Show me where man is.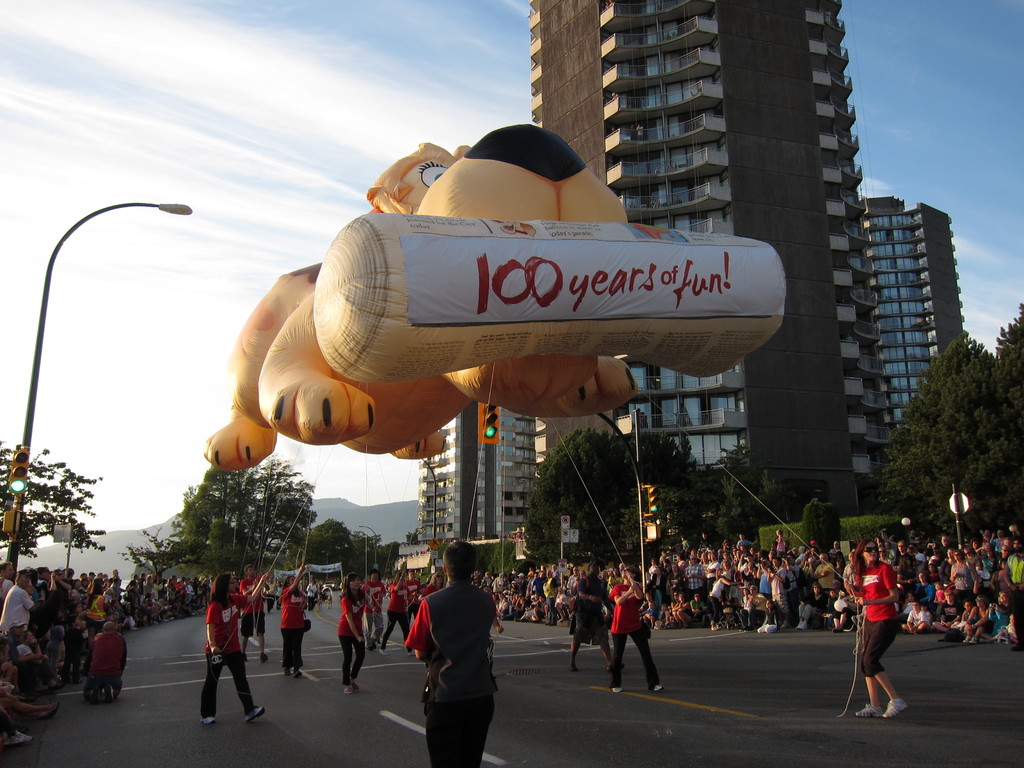
man is at 365,564,381,652.
